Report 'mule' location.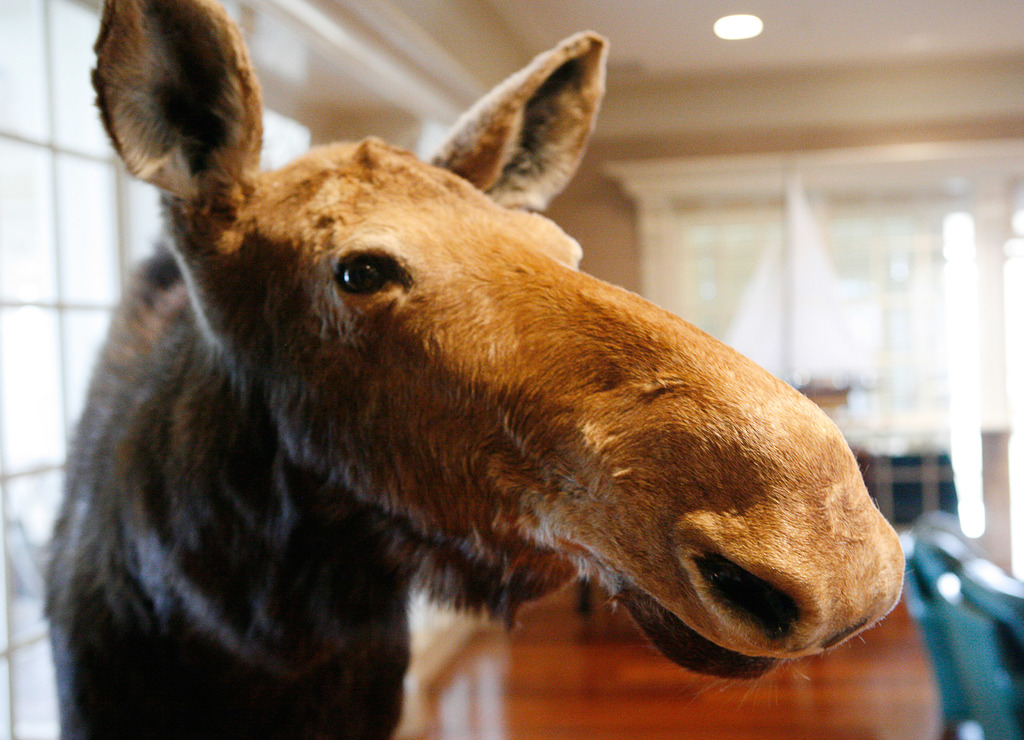
Report: (45,0,908,739).
